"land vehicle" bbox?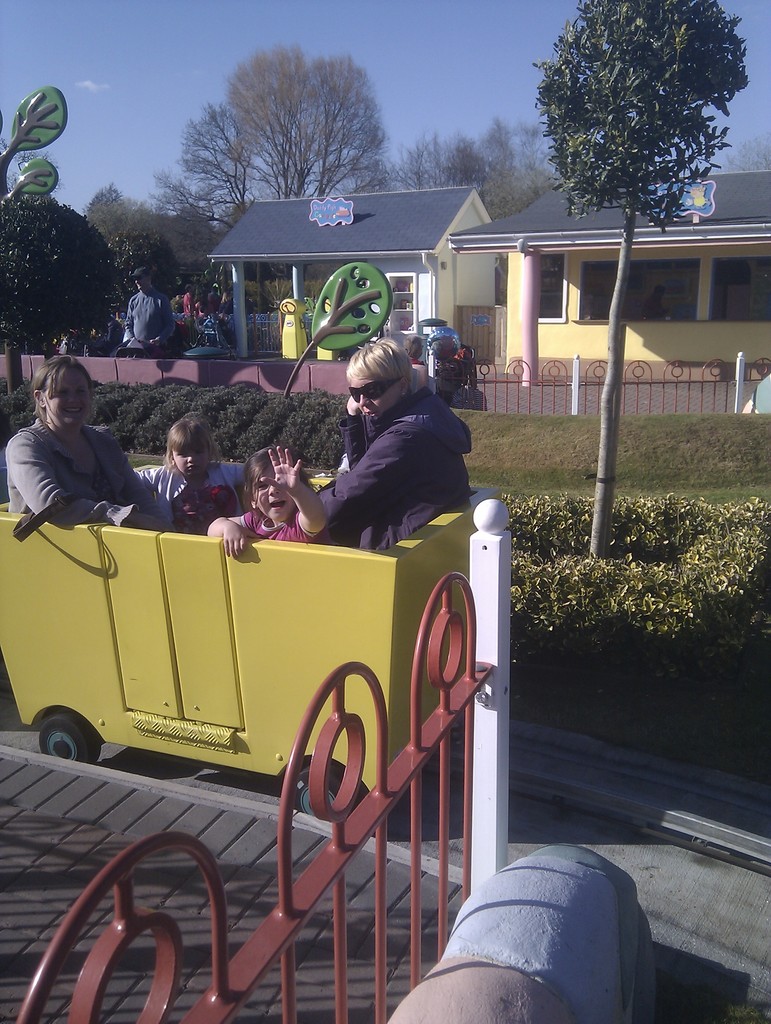
0:478:514:823
